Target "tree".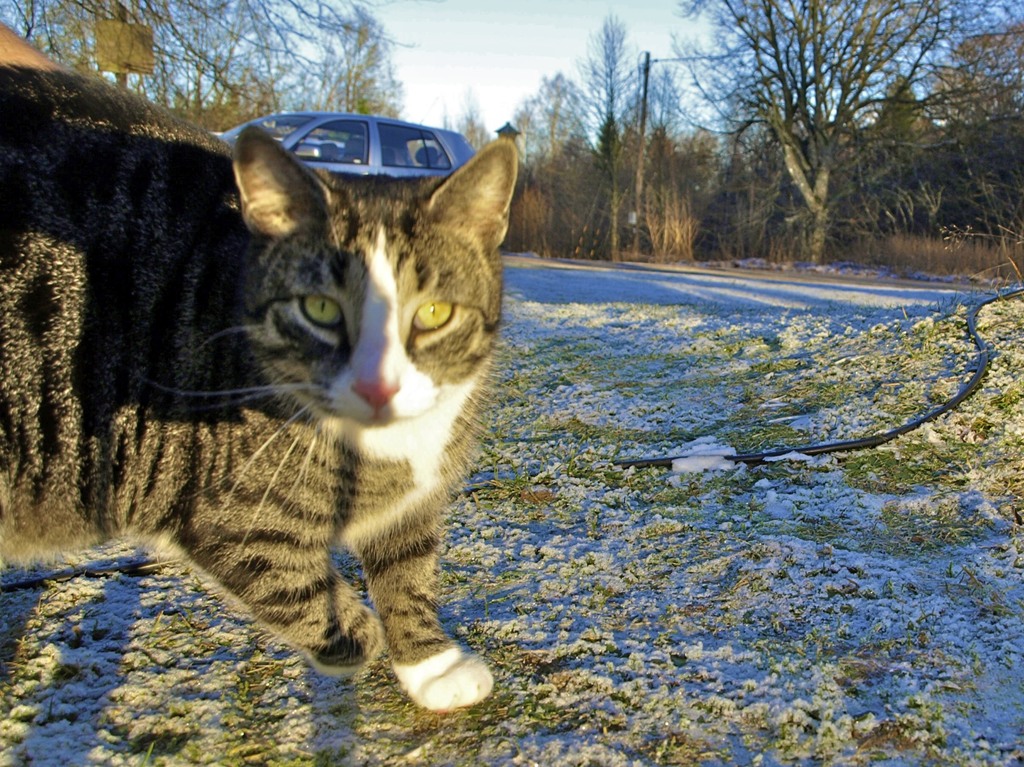
Target region: 573:6:727:259.
